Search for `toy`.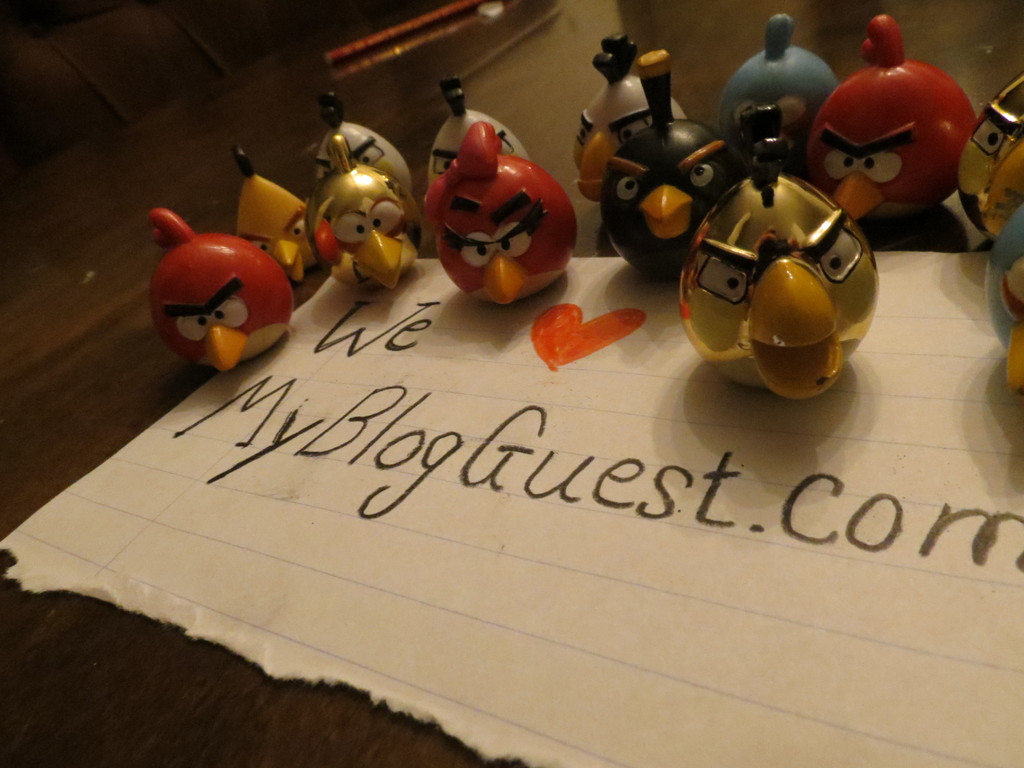
Found at l=432, t=122, r=580, b=301.
